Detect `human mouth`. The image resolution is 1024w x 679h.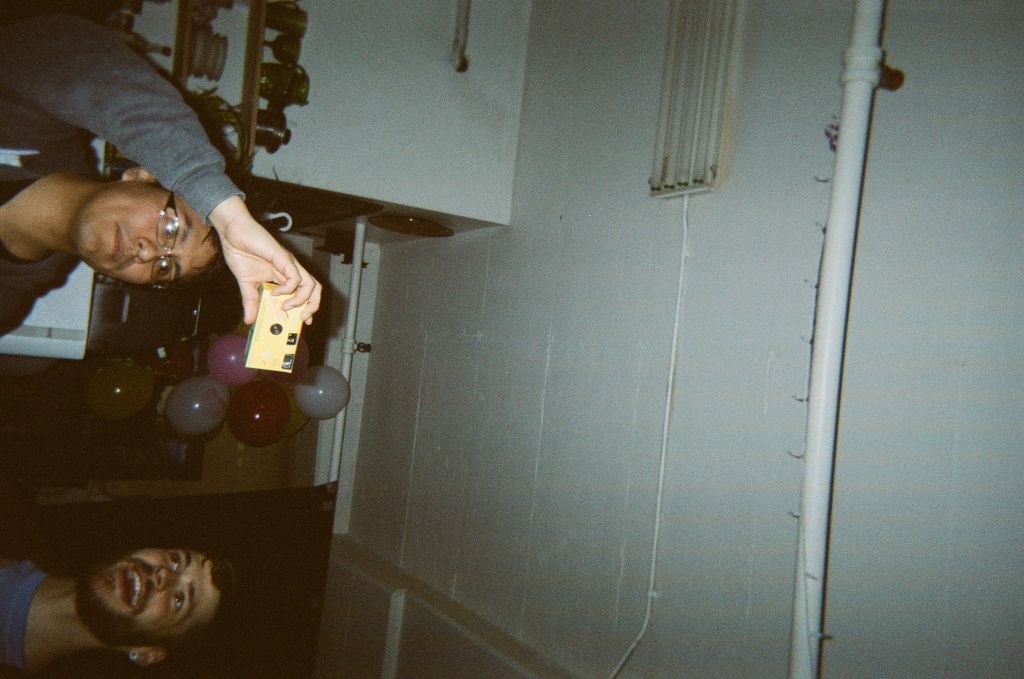
(x1=108, y1=224, x2=127, y2=272).
